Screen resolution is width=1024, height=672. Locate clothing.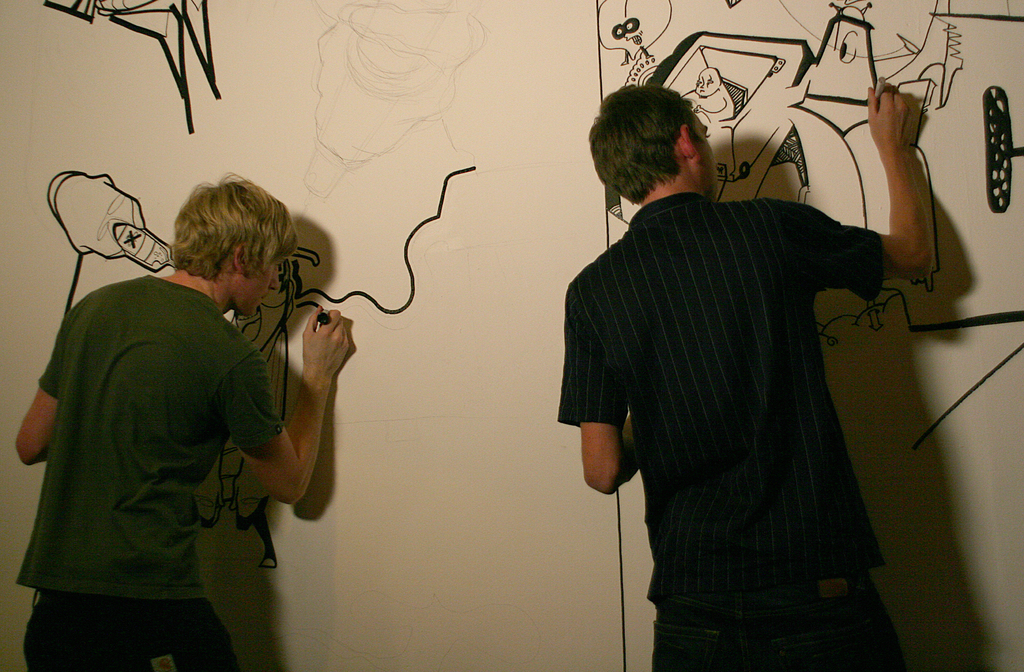
{"x1": 556, "y1": 197, "x2": 879, "y2": 671}.
